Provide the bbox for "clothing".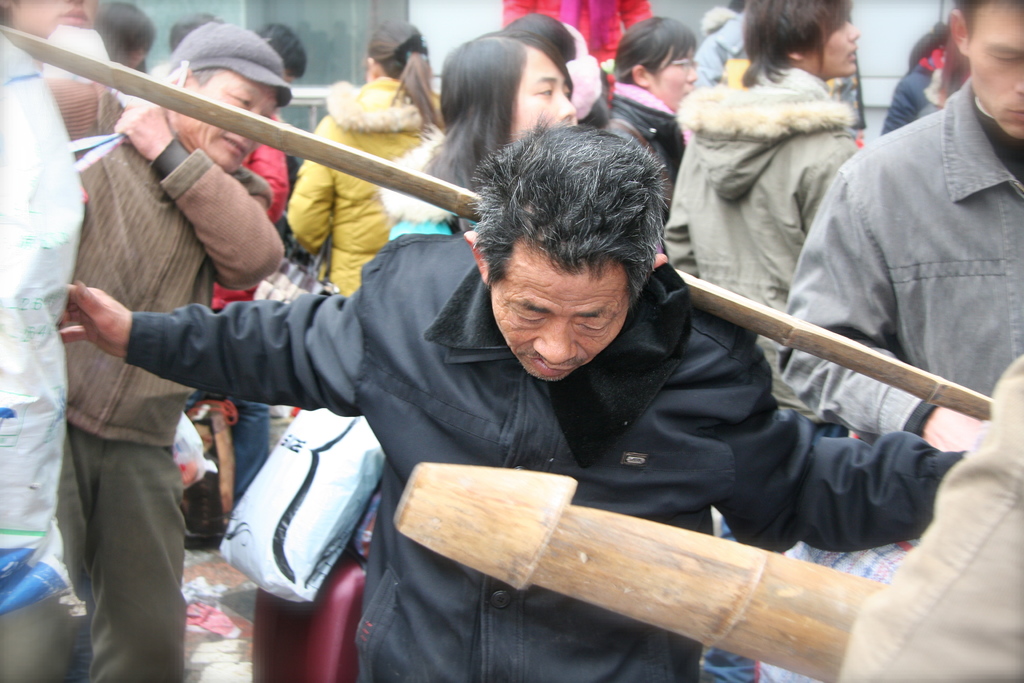
left=0, top=35, right=88, bottom=679.
